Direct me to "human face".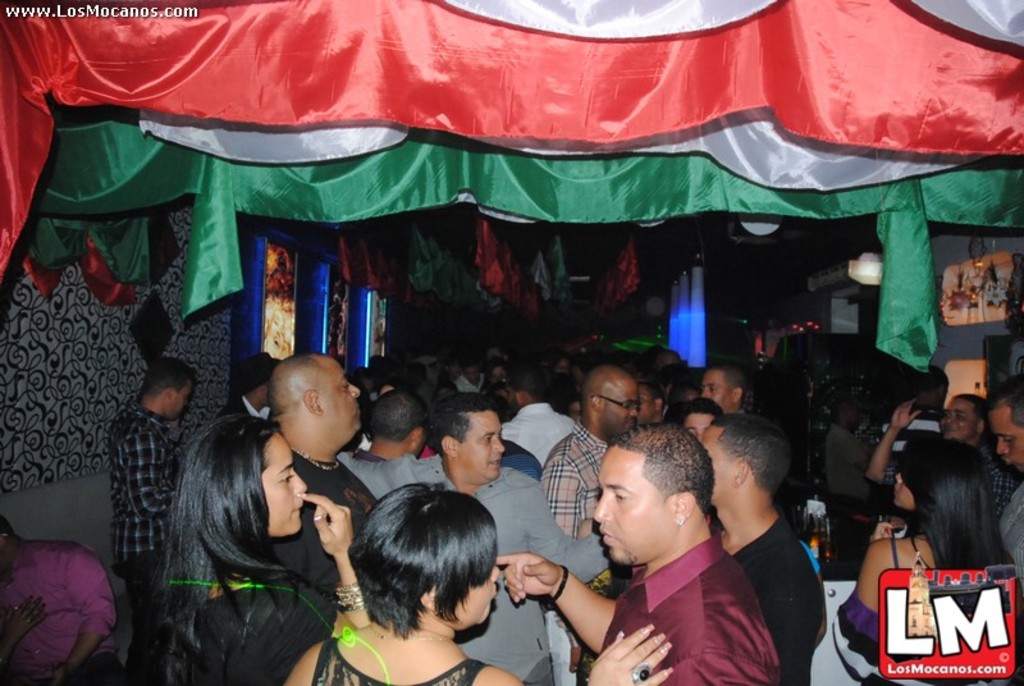
Direction: (701,424,735,504).
